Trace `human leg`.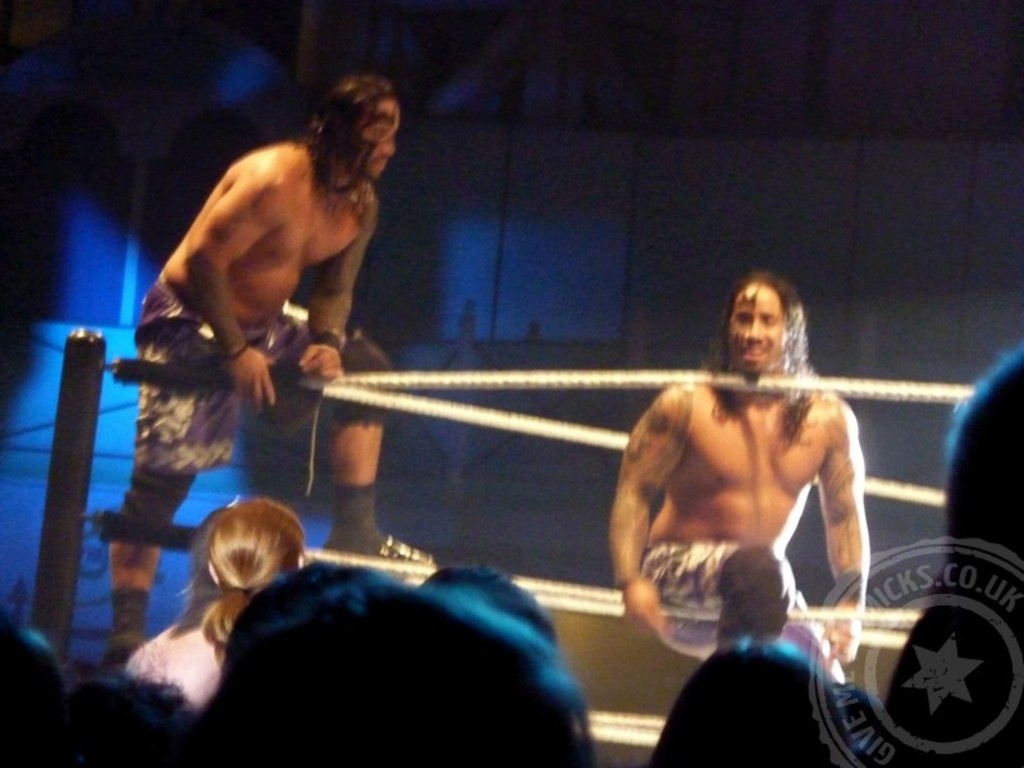
Traced to [left=264, top=311, right=435, bottom=568].
